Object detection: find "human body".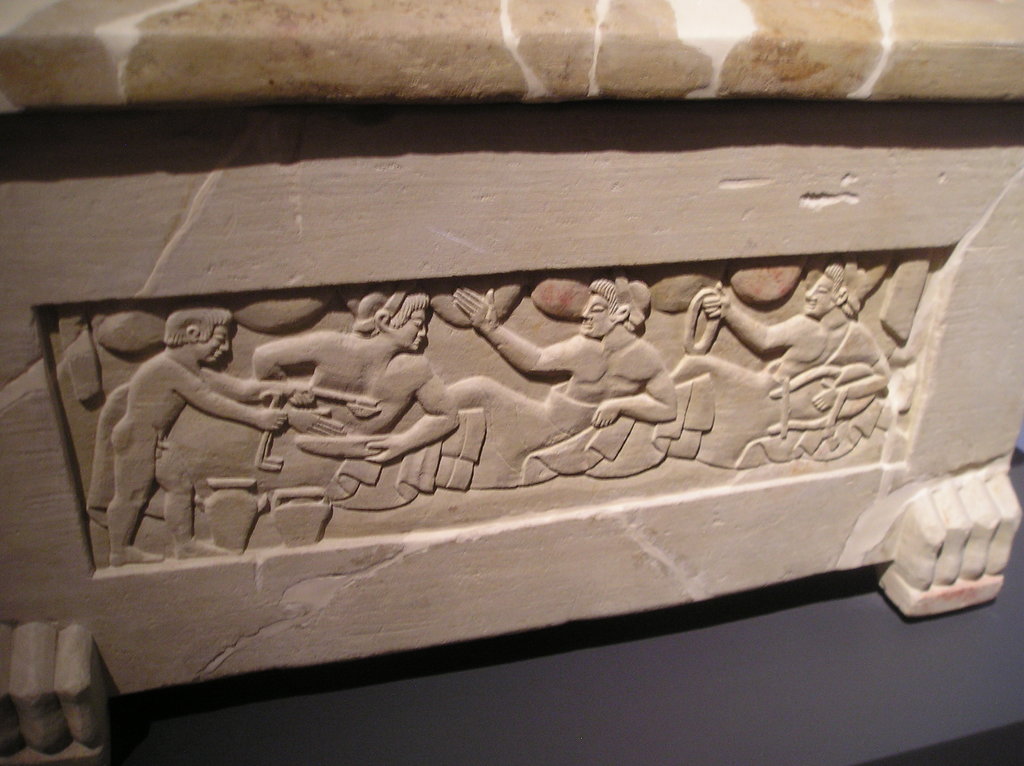
[257,333,466,502].
